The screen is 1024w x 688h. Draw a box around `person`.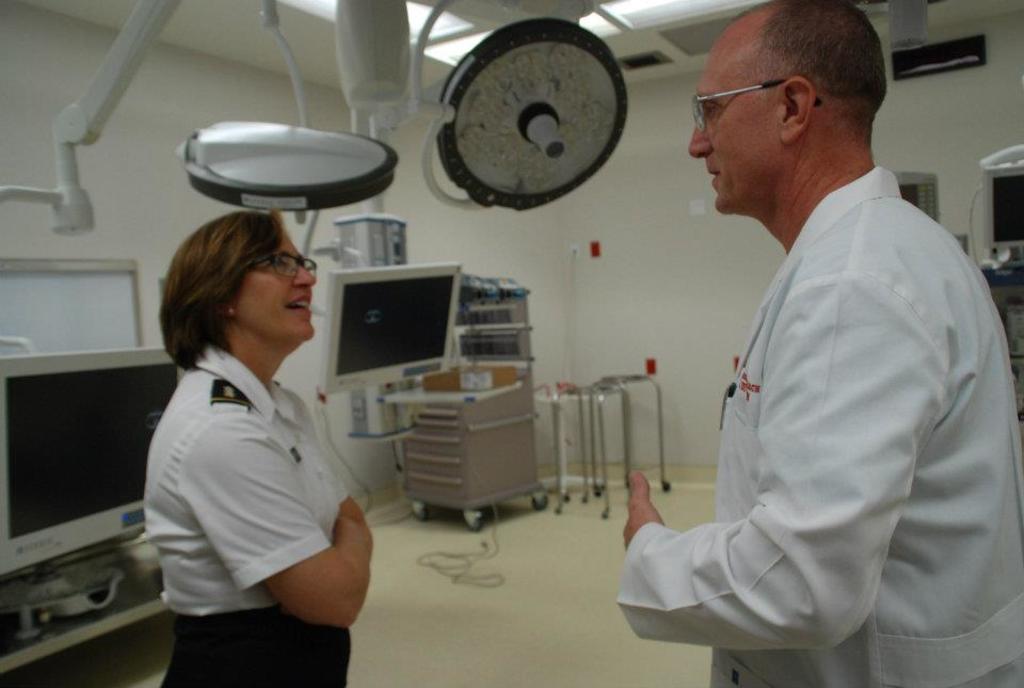
<box>620,0,1023,687</box>.
